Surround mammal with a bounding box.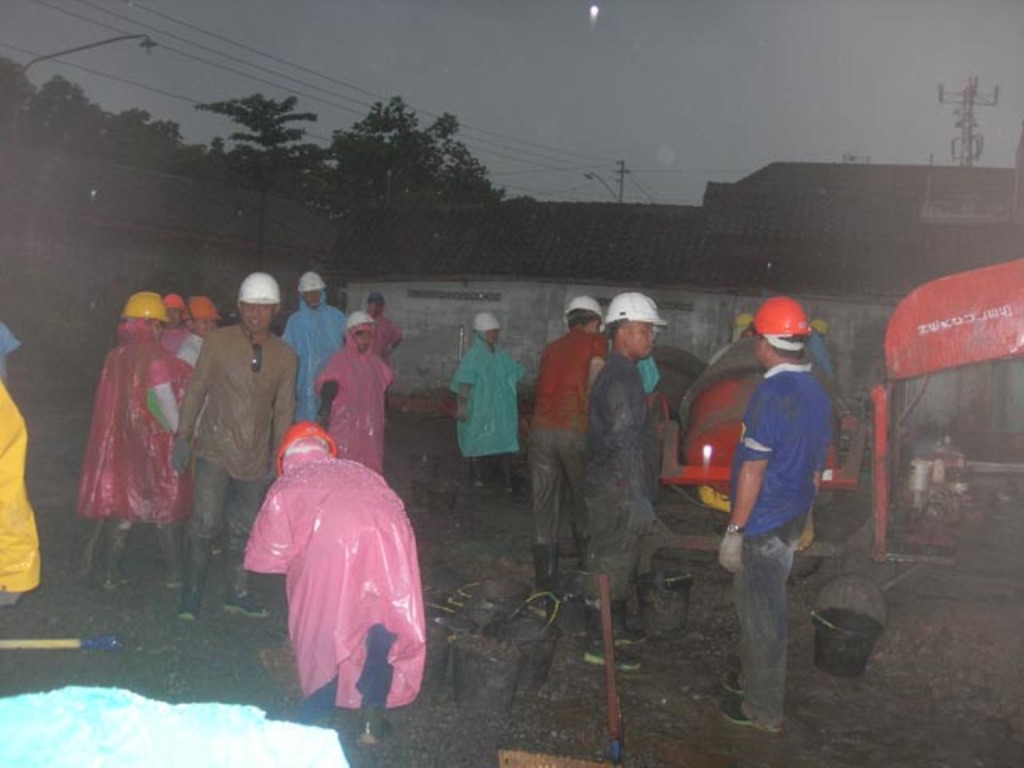
detection(162, 294, 184, 346).
